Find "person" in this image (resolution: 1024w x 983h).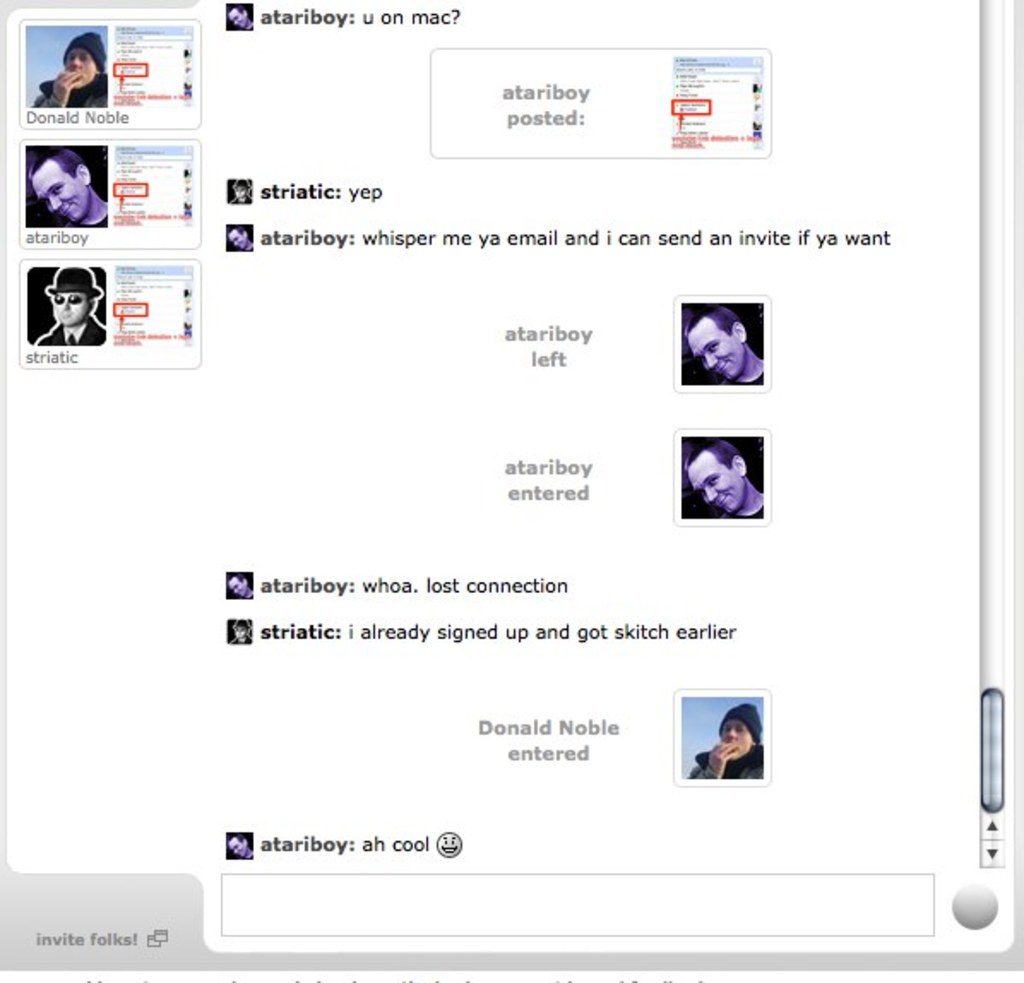
687:423:765:531.
